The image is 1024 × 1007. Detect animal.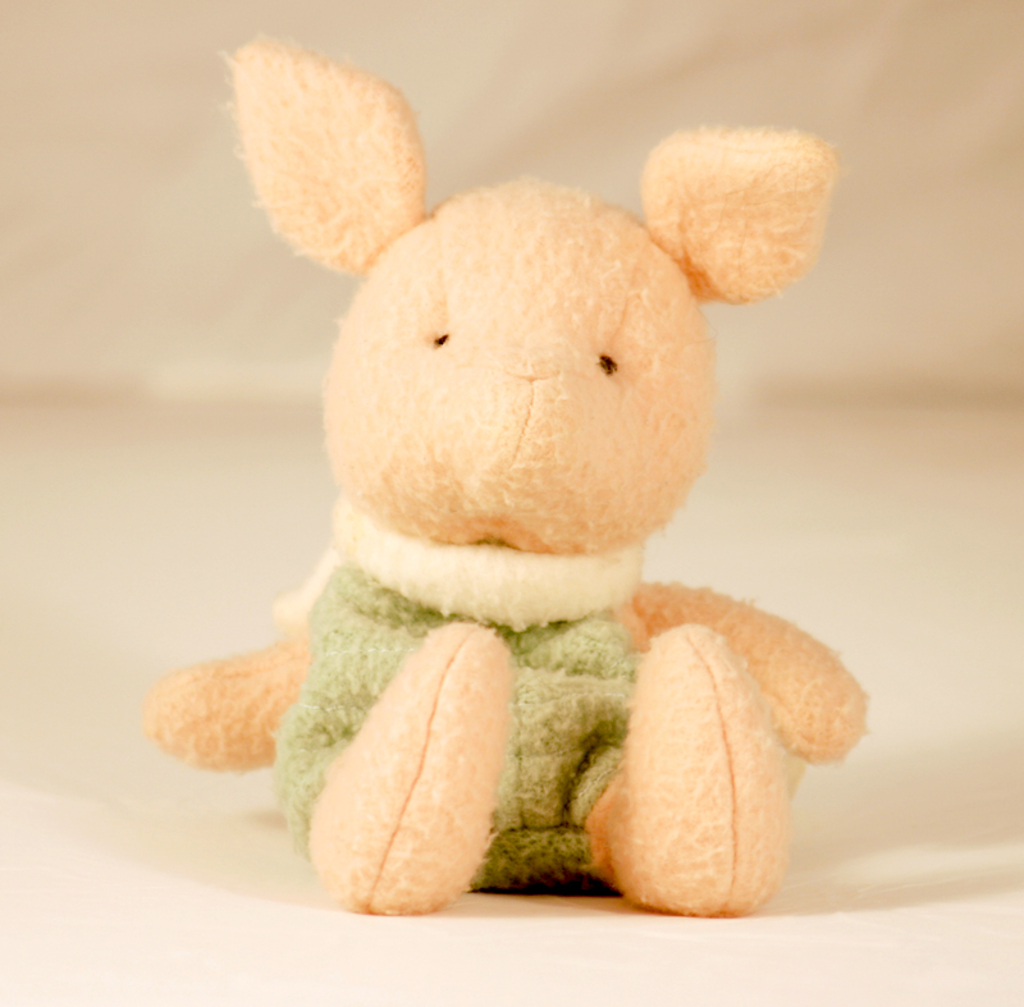
Detection: [left=146, top=29, right=883, bottom=933].
